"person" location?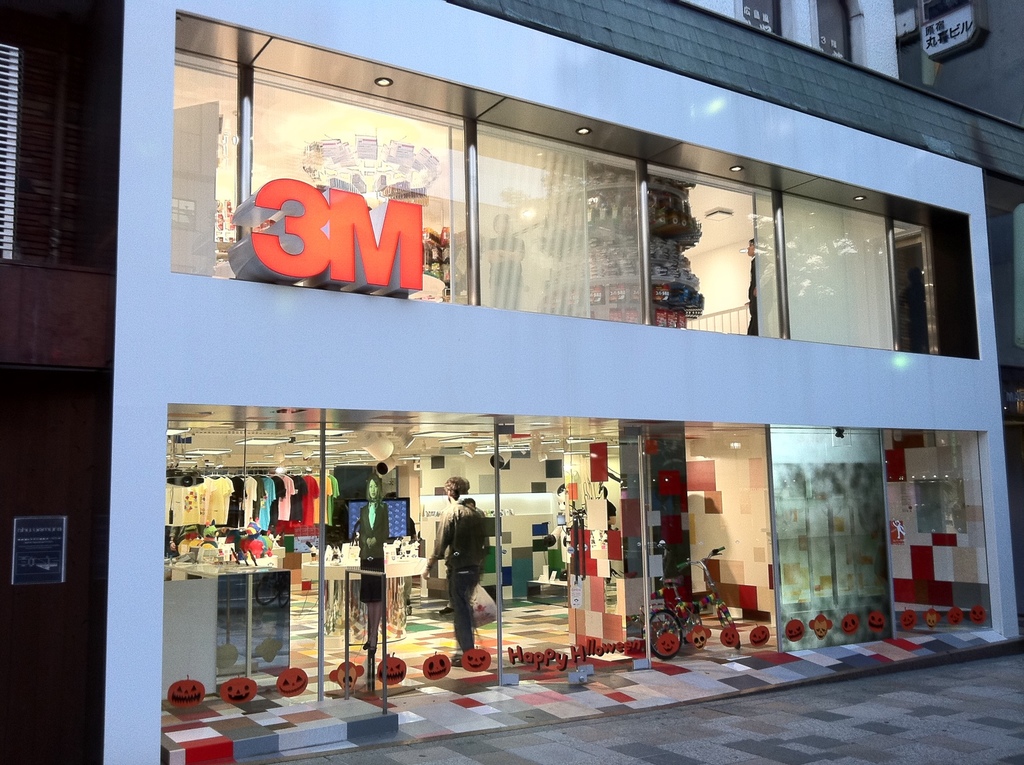
<box>484,210,524,308</box>
